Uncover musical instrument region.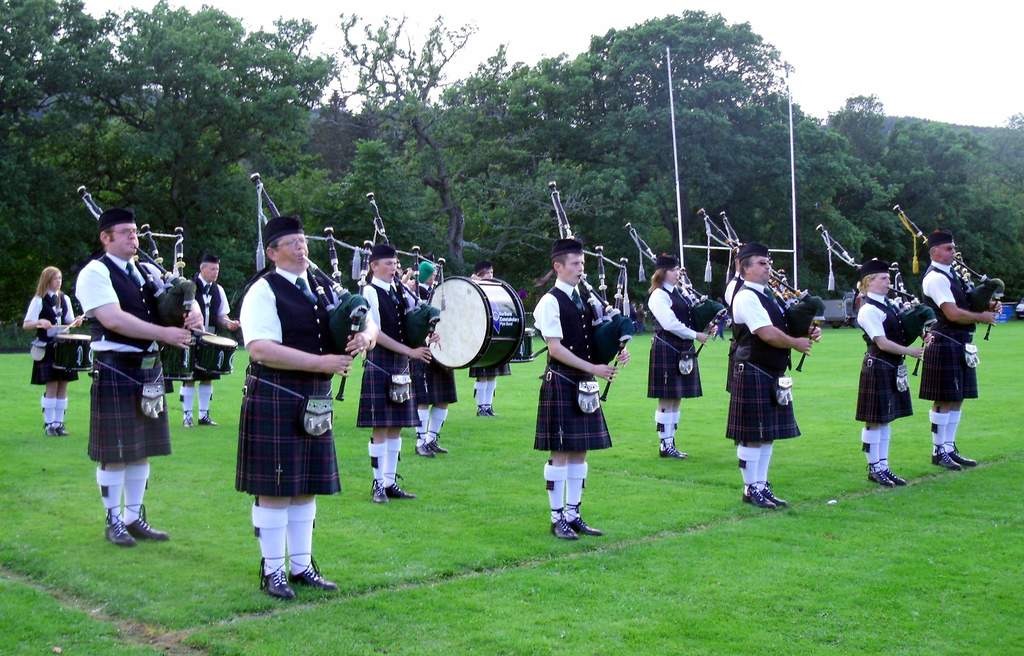
Uncovered: detection(397, 242, 430, 302).
